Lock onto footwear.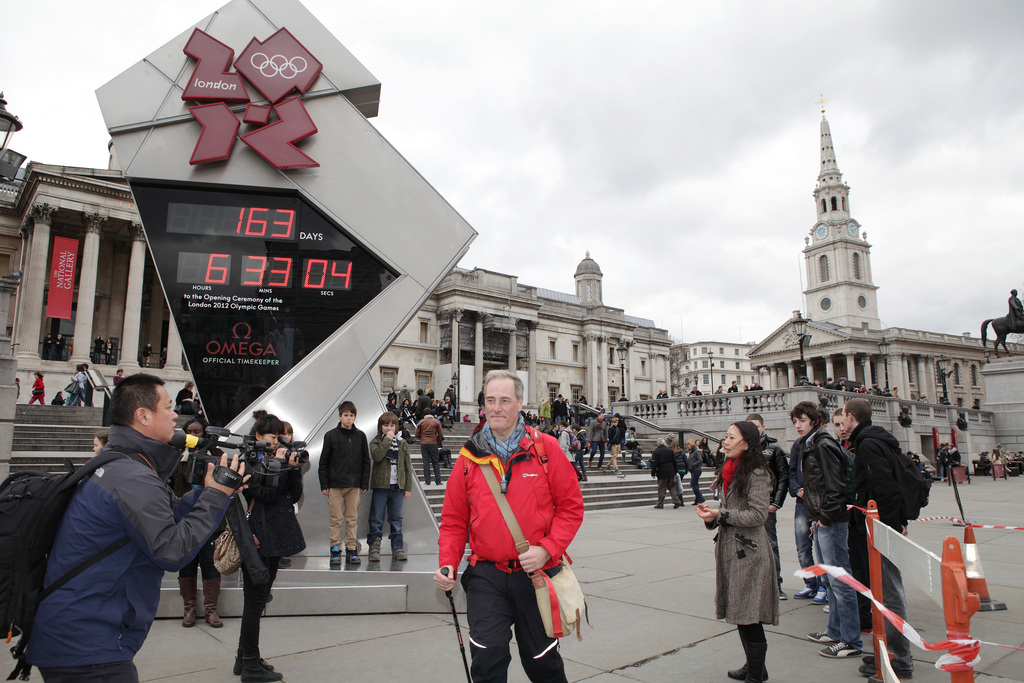
Locked: 176 573 201 630.
